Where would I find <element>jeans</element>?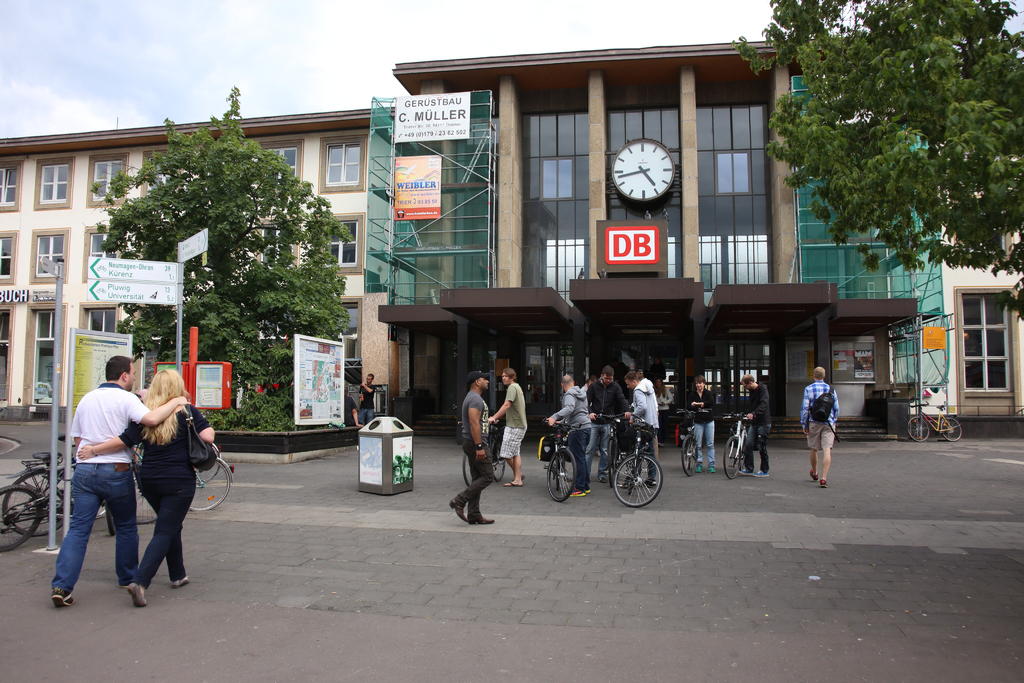
At {"left": 127, "top": 465, "right": 198, "bottom": 583}.
